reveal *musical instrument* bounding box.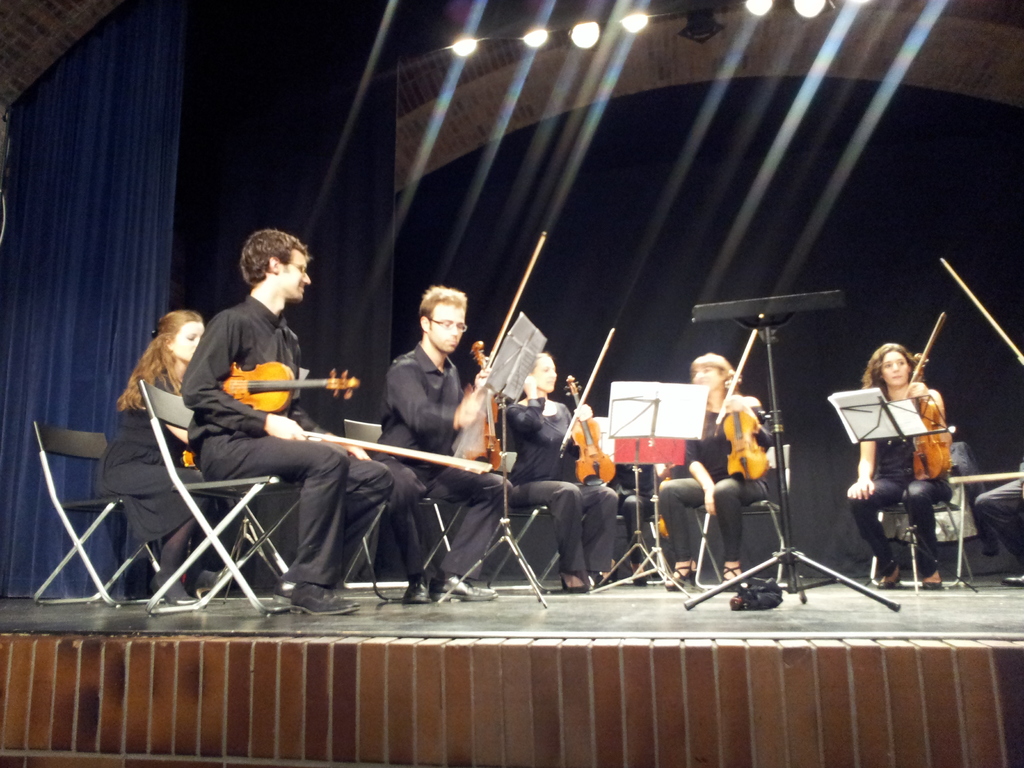
Revealed: region(456, 224, 545, 471).
